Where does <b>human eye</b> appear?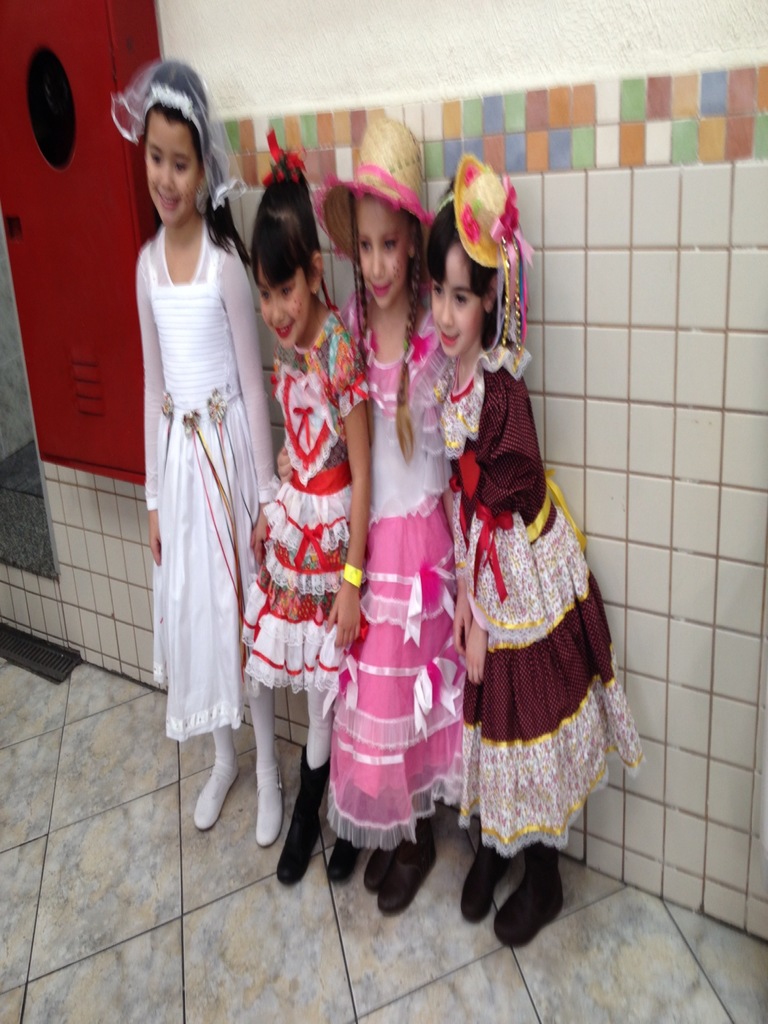
Appears at crop(375, 238, 405, 255).
